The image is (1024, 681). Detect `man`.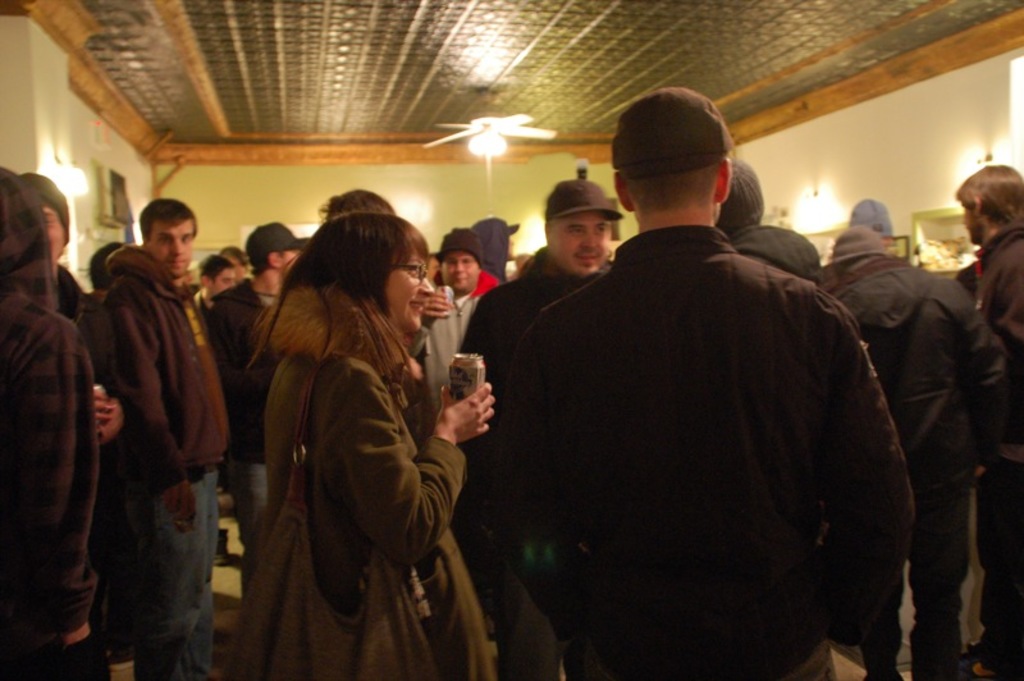
Detection: 209:221:310:648.
